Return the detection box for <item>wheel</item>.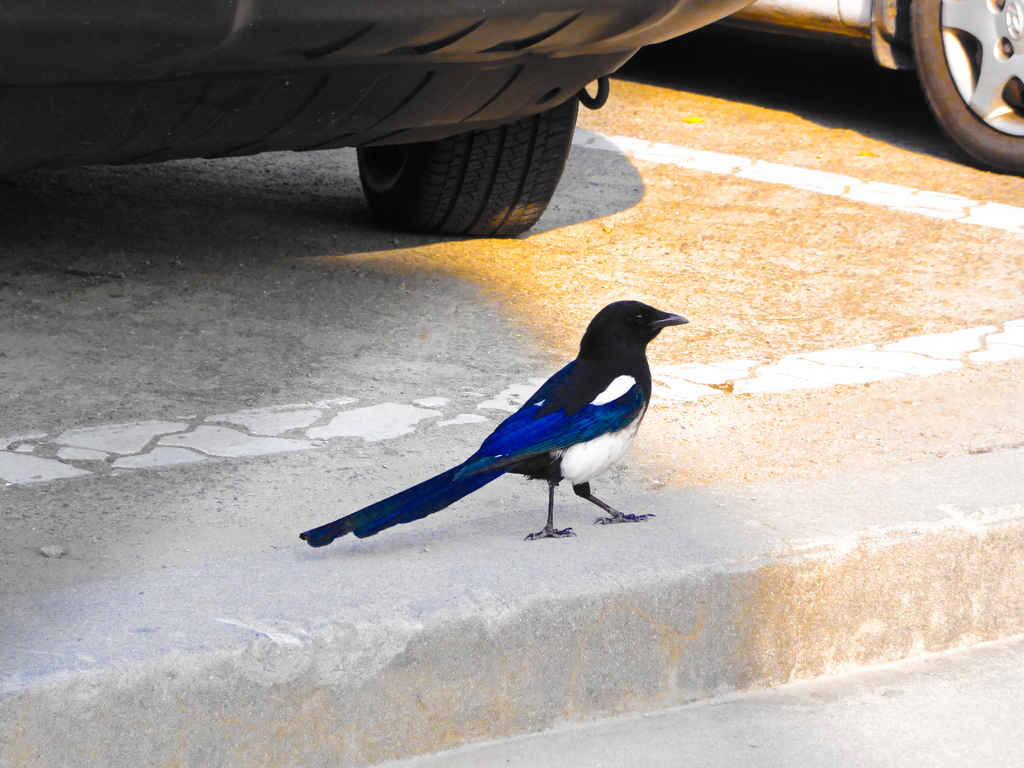
[352,93,584,241].
